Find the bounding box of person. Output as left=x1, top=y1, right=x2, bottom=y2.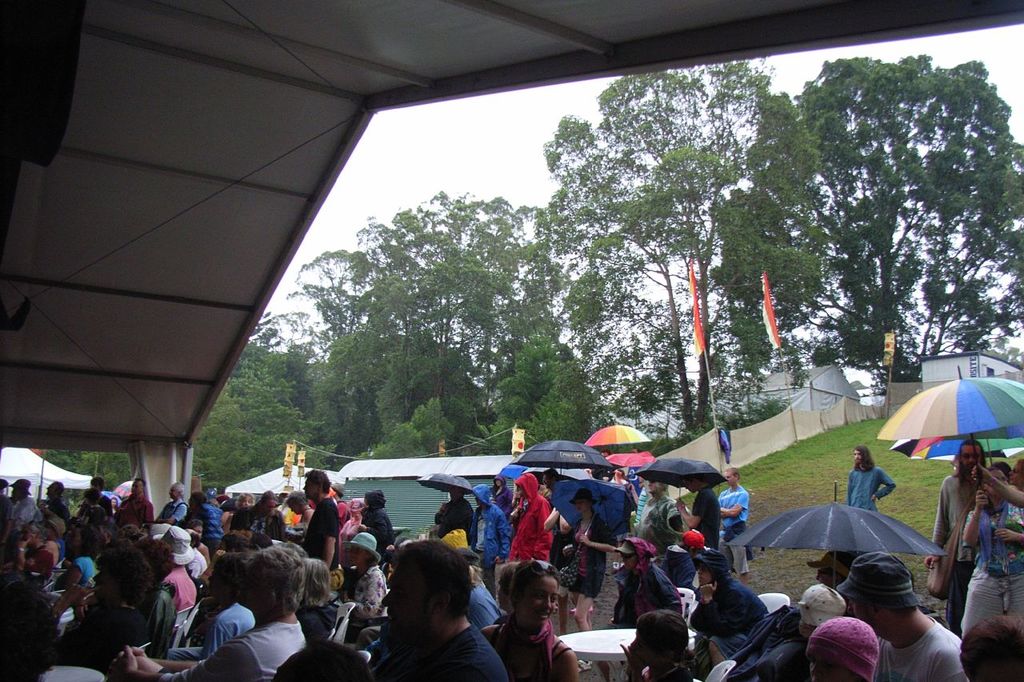
left=639, top=478, right=684, bottom=552.
